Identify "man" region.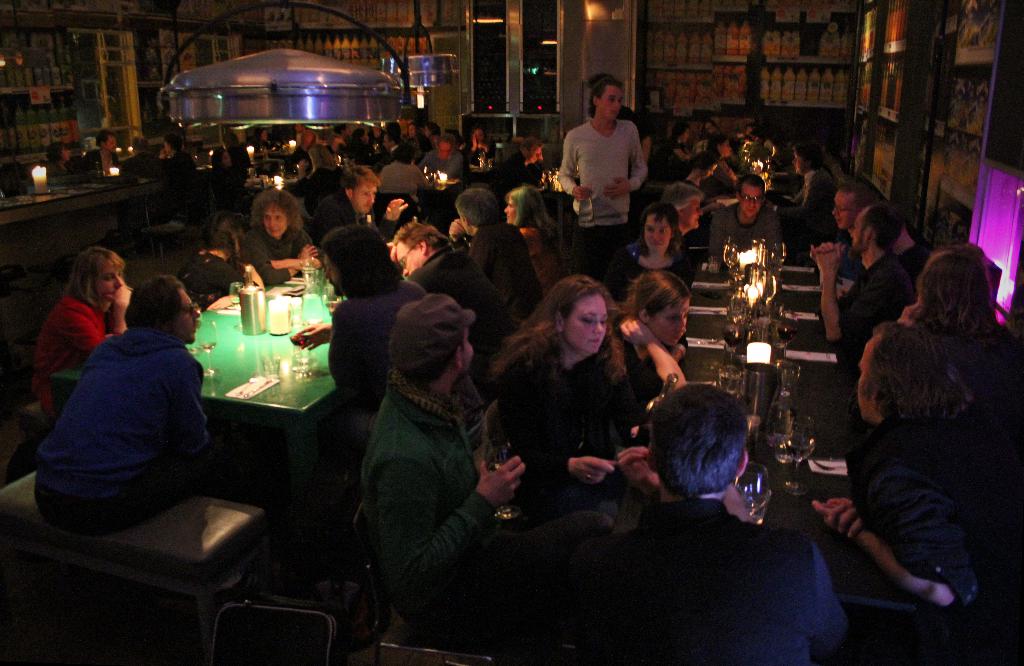
Region: <bbox>707, 177, 779, 263</bbox>.
